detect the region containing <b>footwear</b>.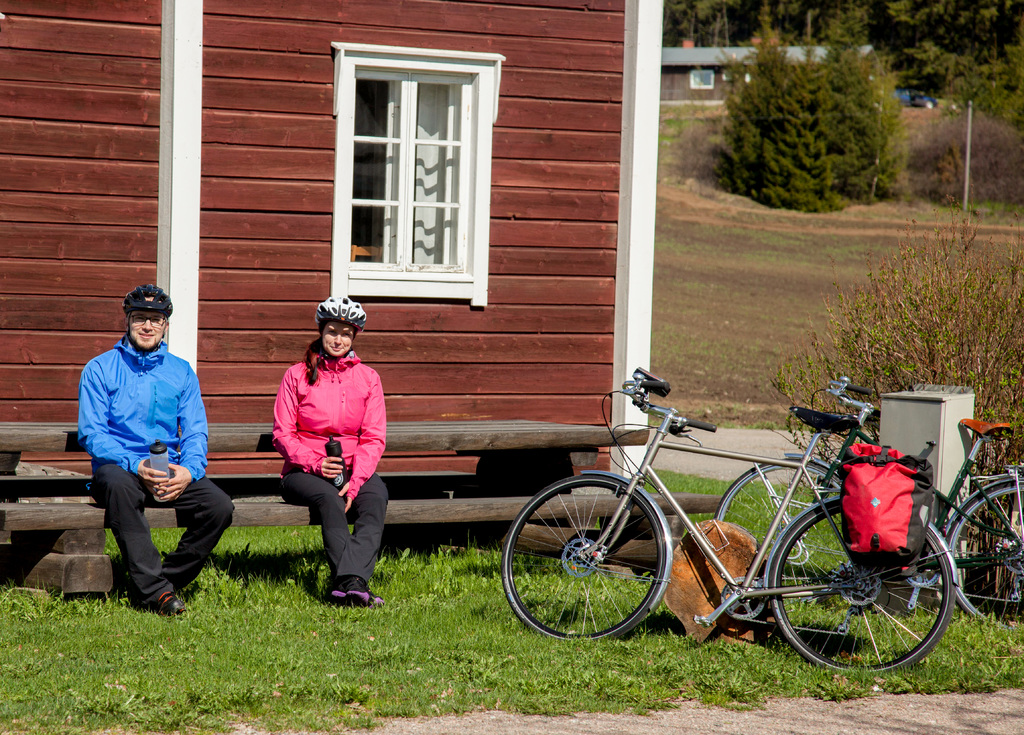
box(152, 594, 184, 611).
